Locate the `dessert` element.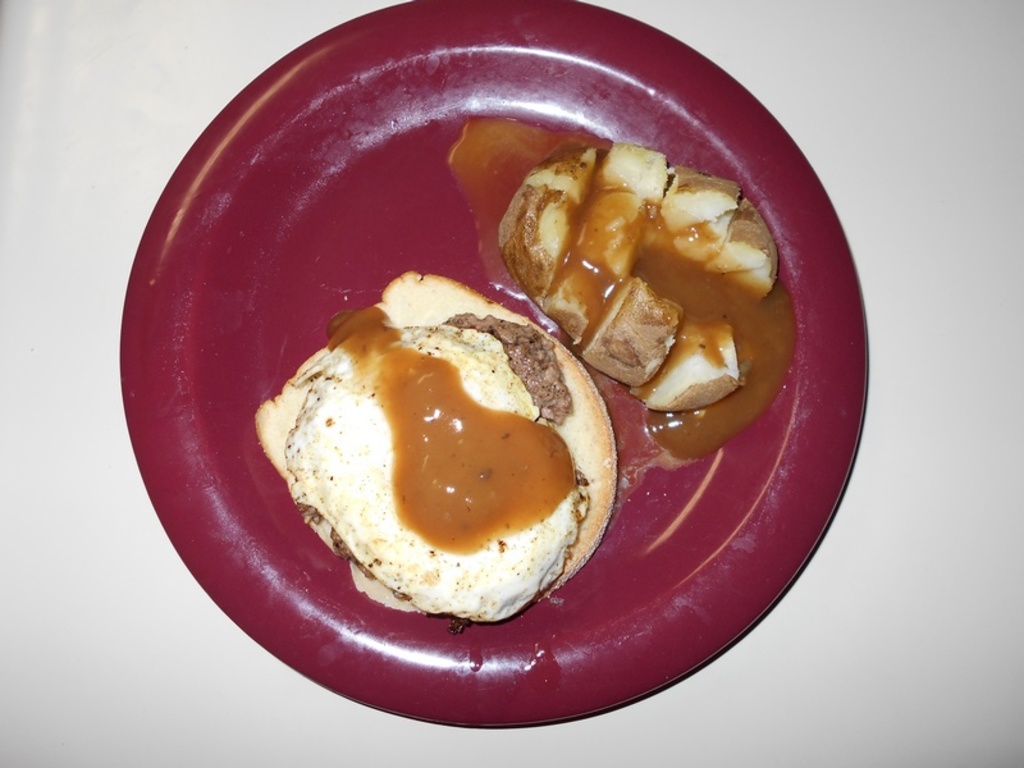
Element bbox: 243:273:627:625.
